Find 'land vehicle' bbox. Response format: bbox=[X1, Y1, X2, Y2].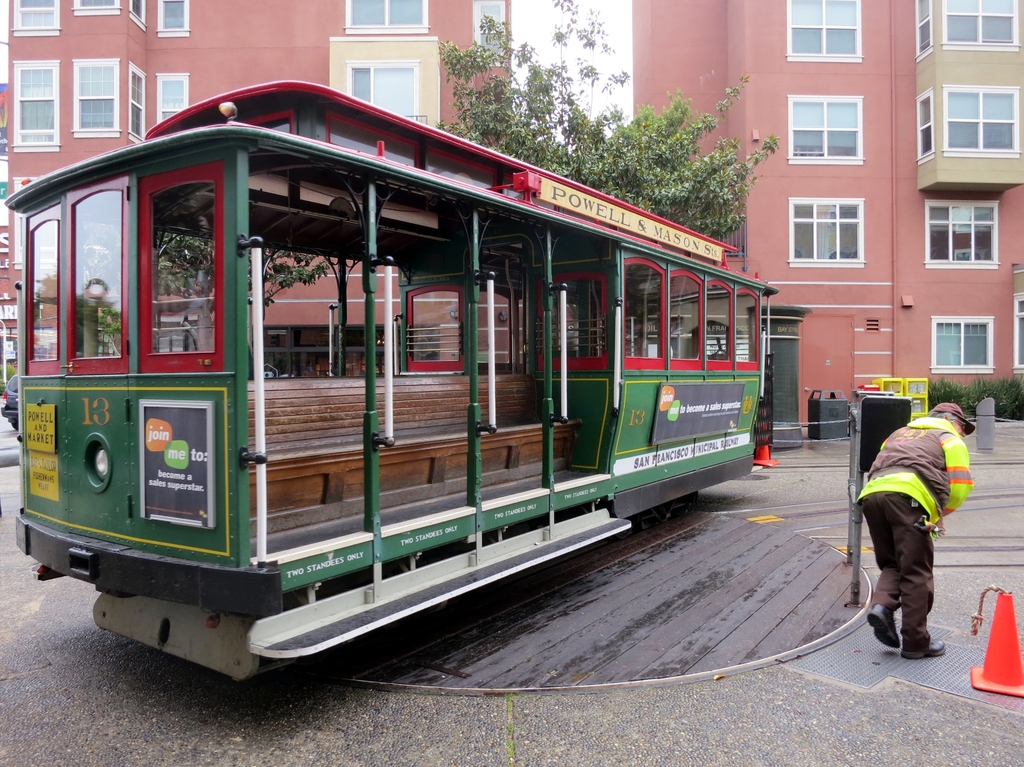
bbox=[0, 69, 801, 682].
